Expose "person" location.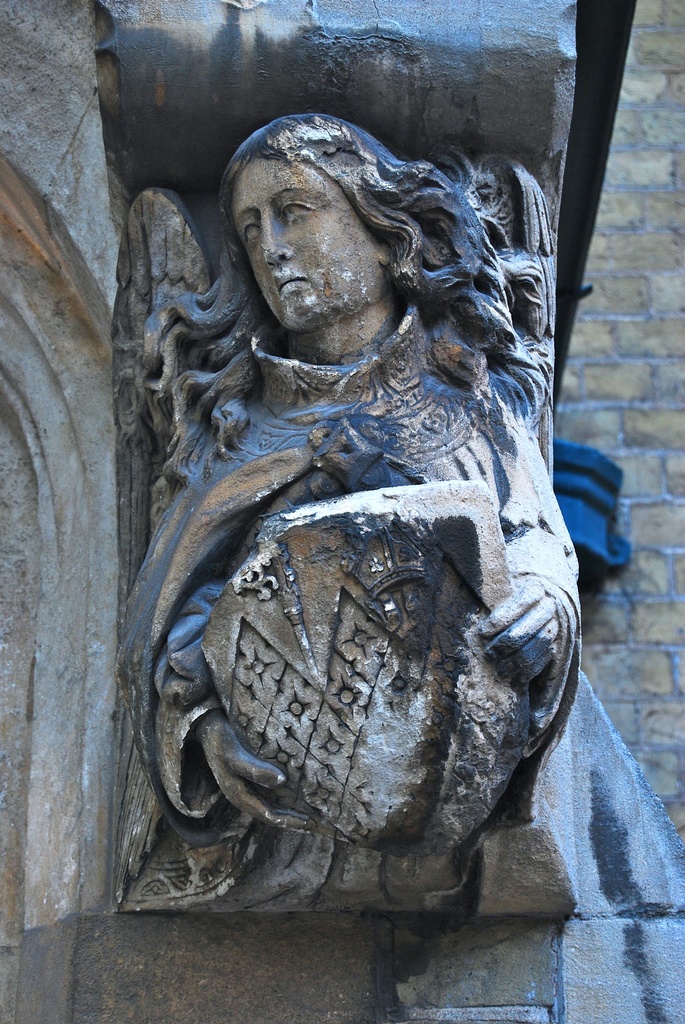
Exposed at [x1=127, y1=113, x2=574, y2=831].
